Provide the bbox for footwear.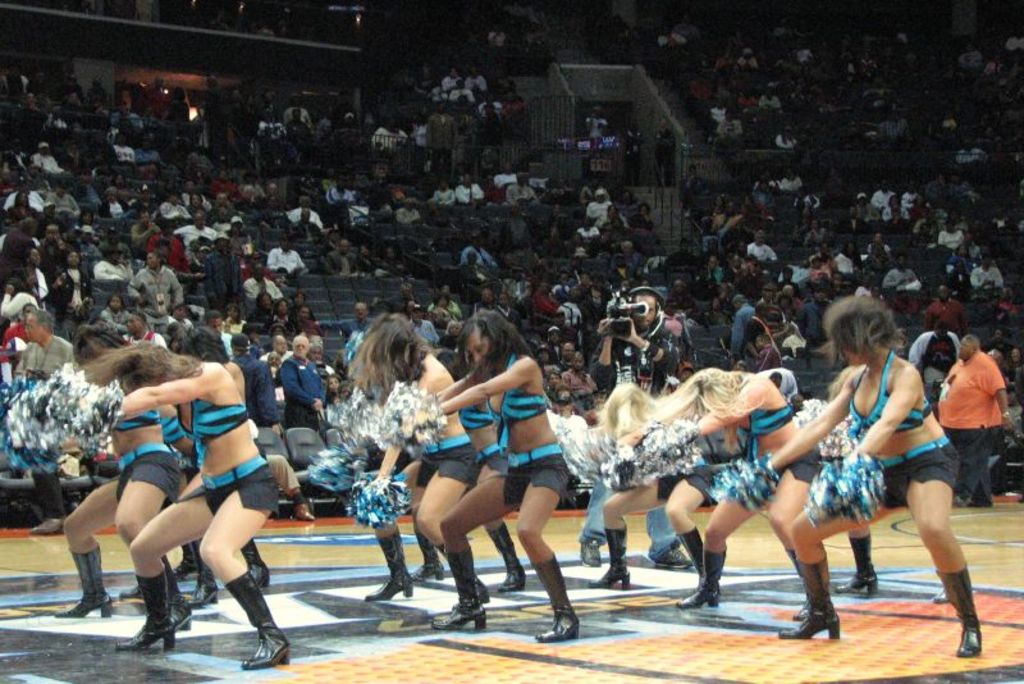
bbox=[938, 566, 977, 658].
